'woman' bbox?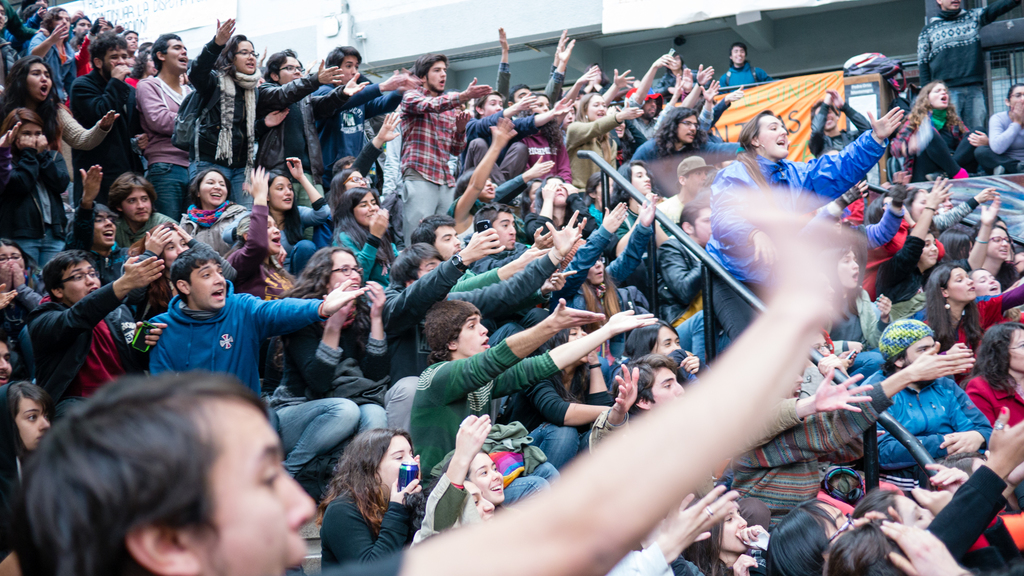
x1=500 y1=317 x2=619 y2=474
